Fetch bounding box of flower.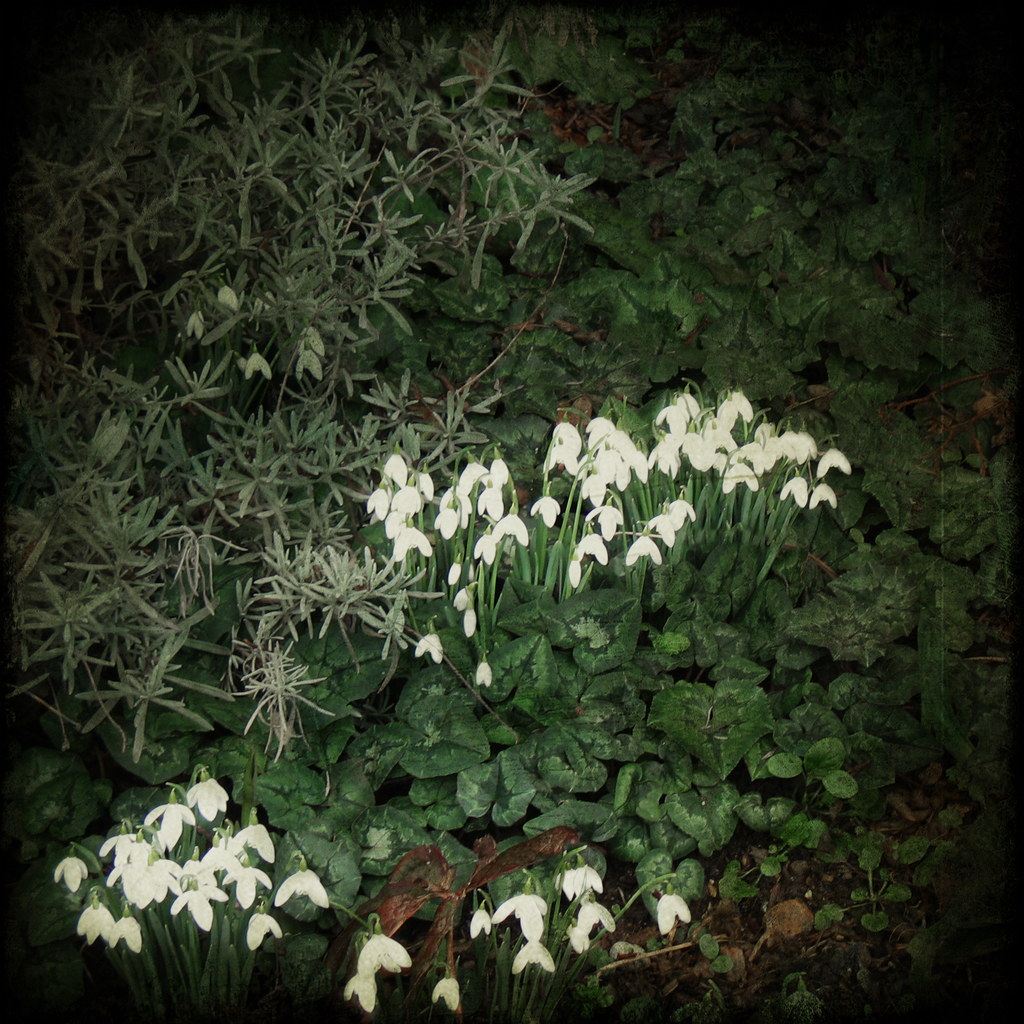
Bbox: (244, 908, 280, 952).
